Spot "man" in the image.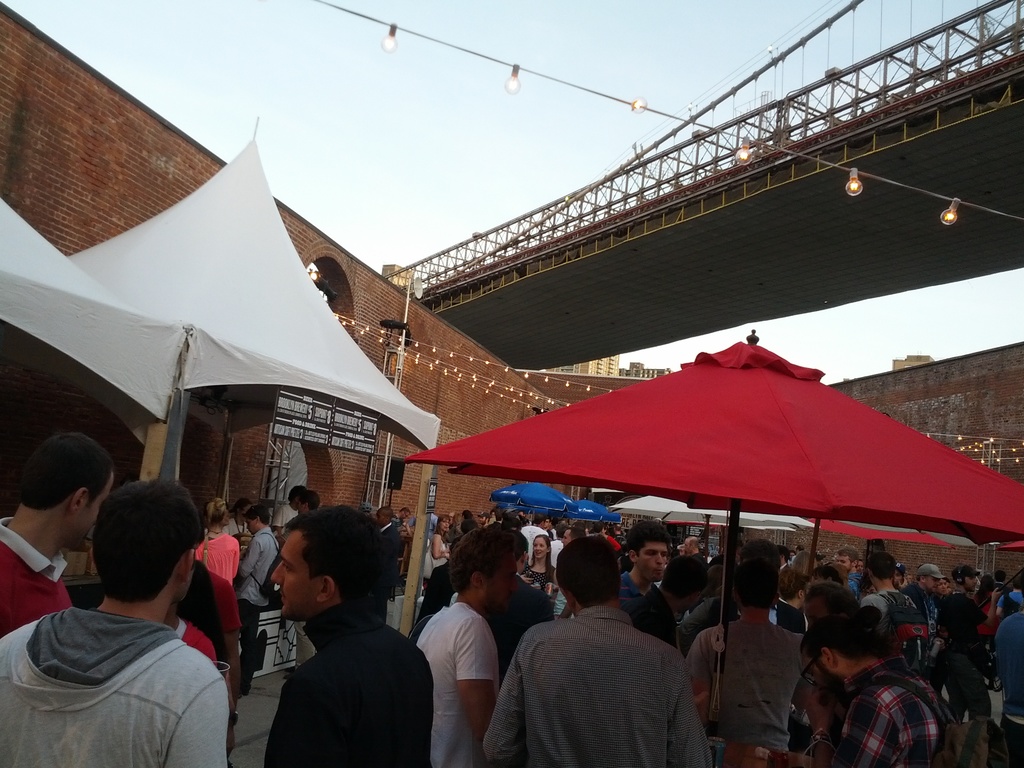
"man" found at [left=619, top=521, right=668, bottom=609].
